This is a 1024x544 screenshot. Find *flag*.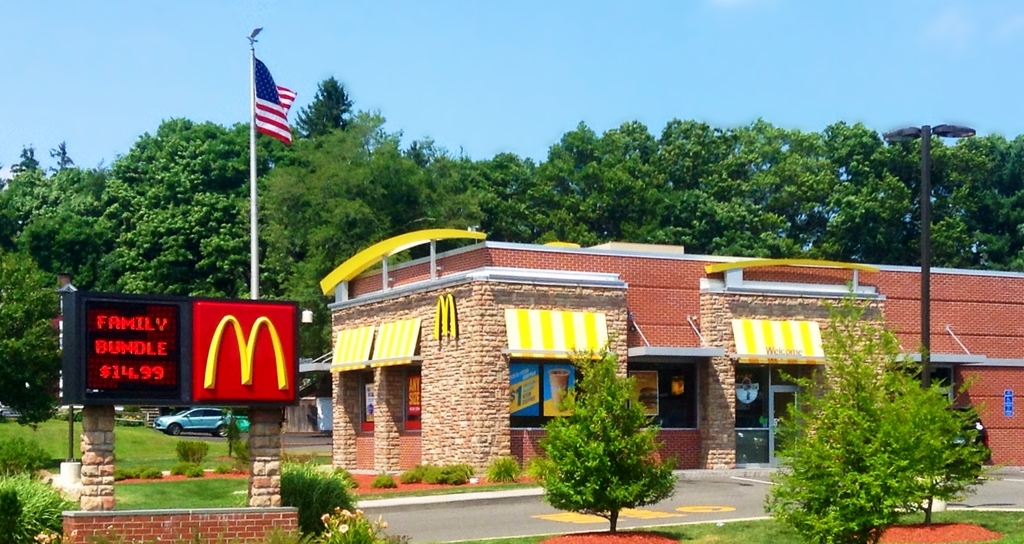
Bounding box: bbox=(246, 45, 298, 155).
